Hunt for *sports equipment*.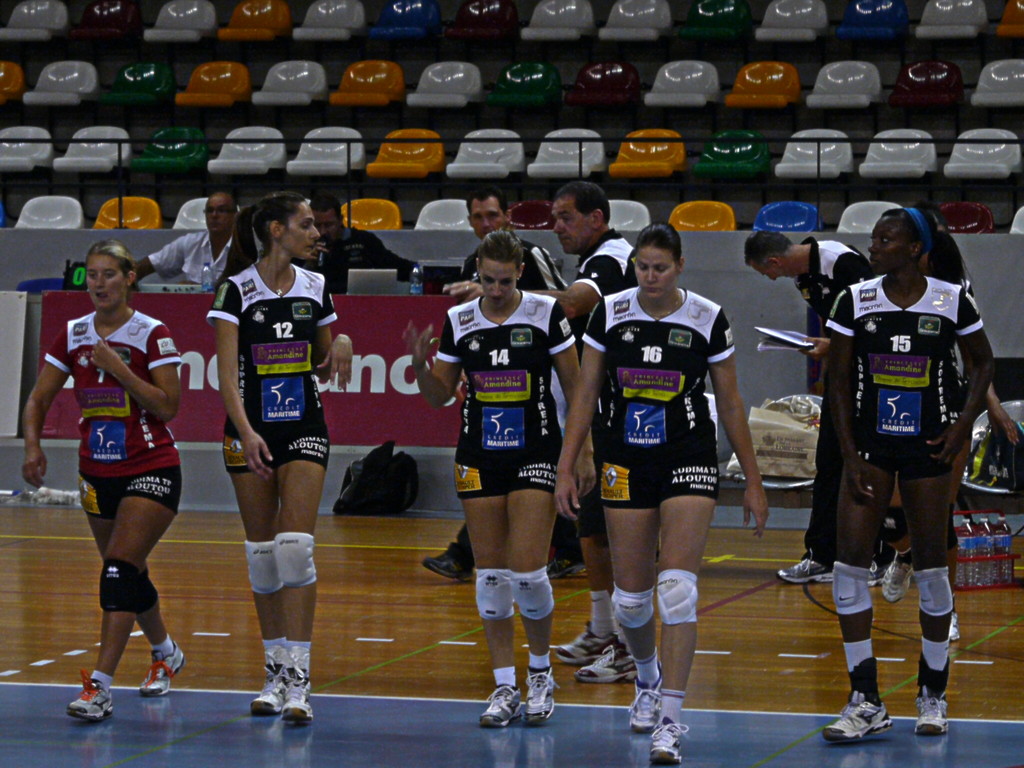
Hunted down at (632, 663, 662, 733).
